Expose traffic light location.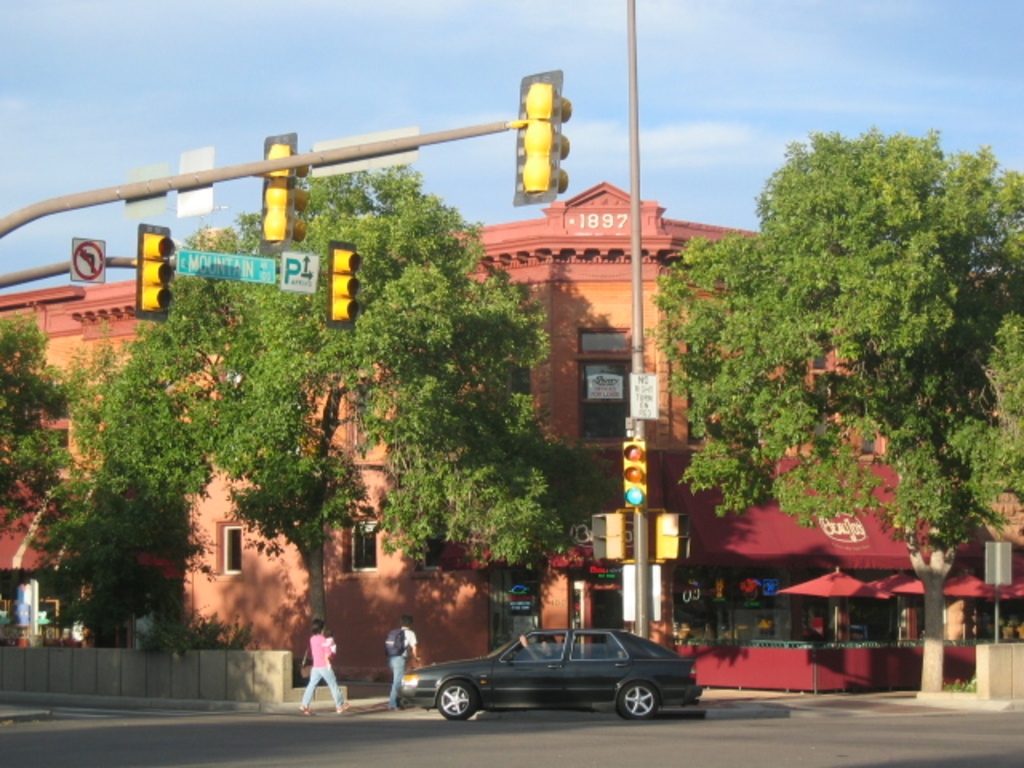
Exposed at 262:131:306:253.
